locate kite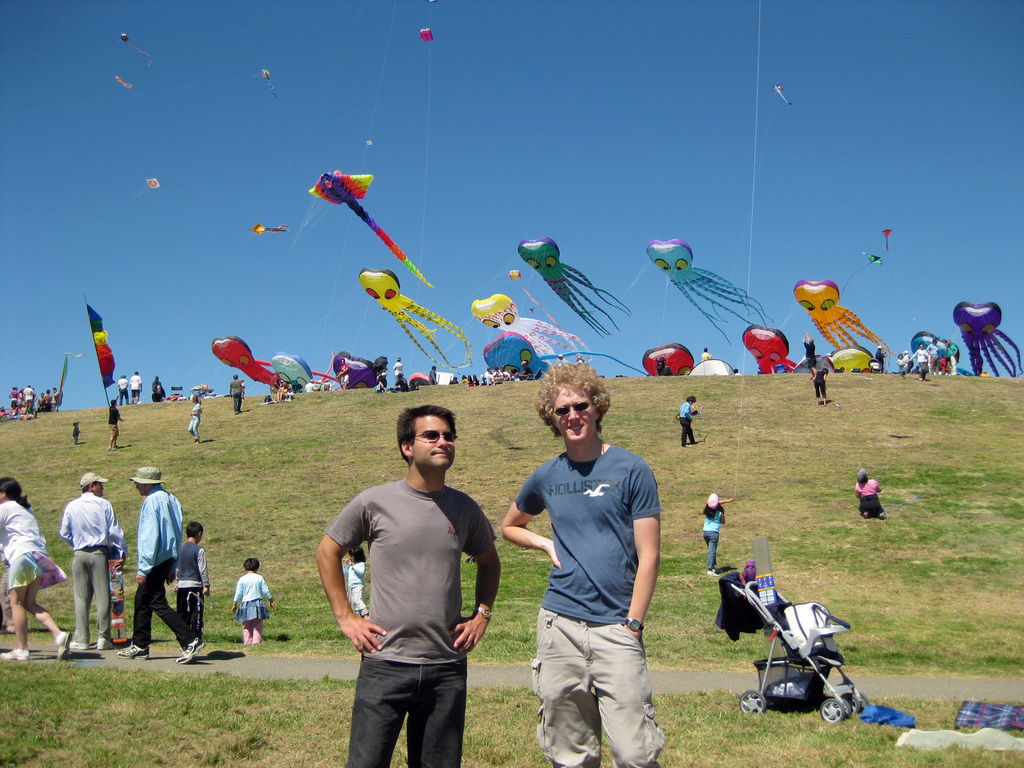
{"x1": 271, "y1": 352, "x2": 316, "y2": 392}
